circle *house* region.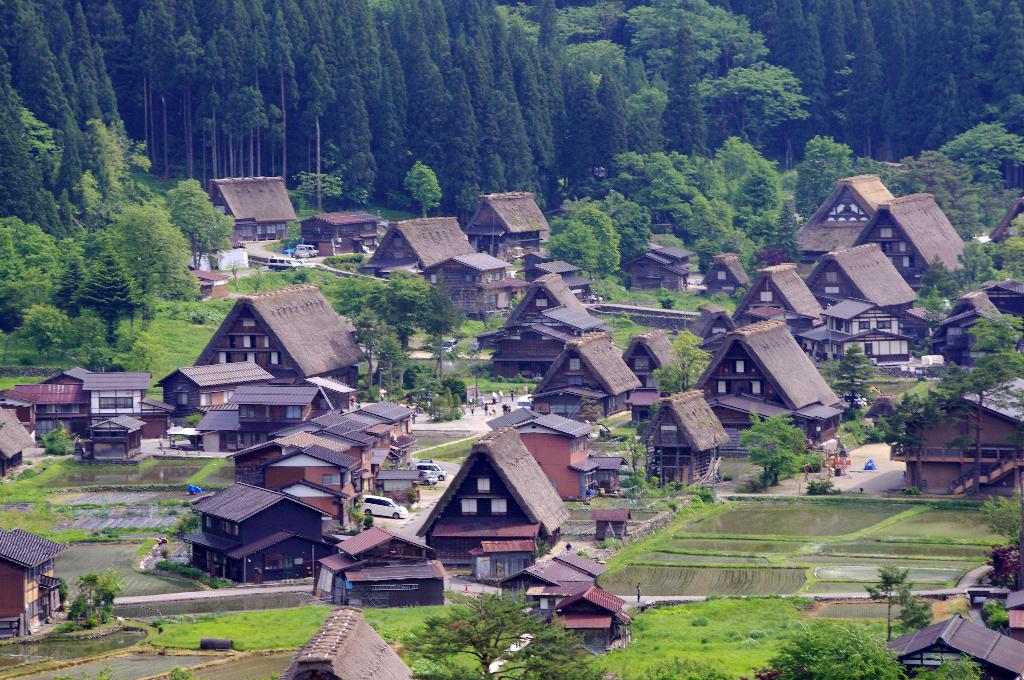
Region: 461,189,552,254.
